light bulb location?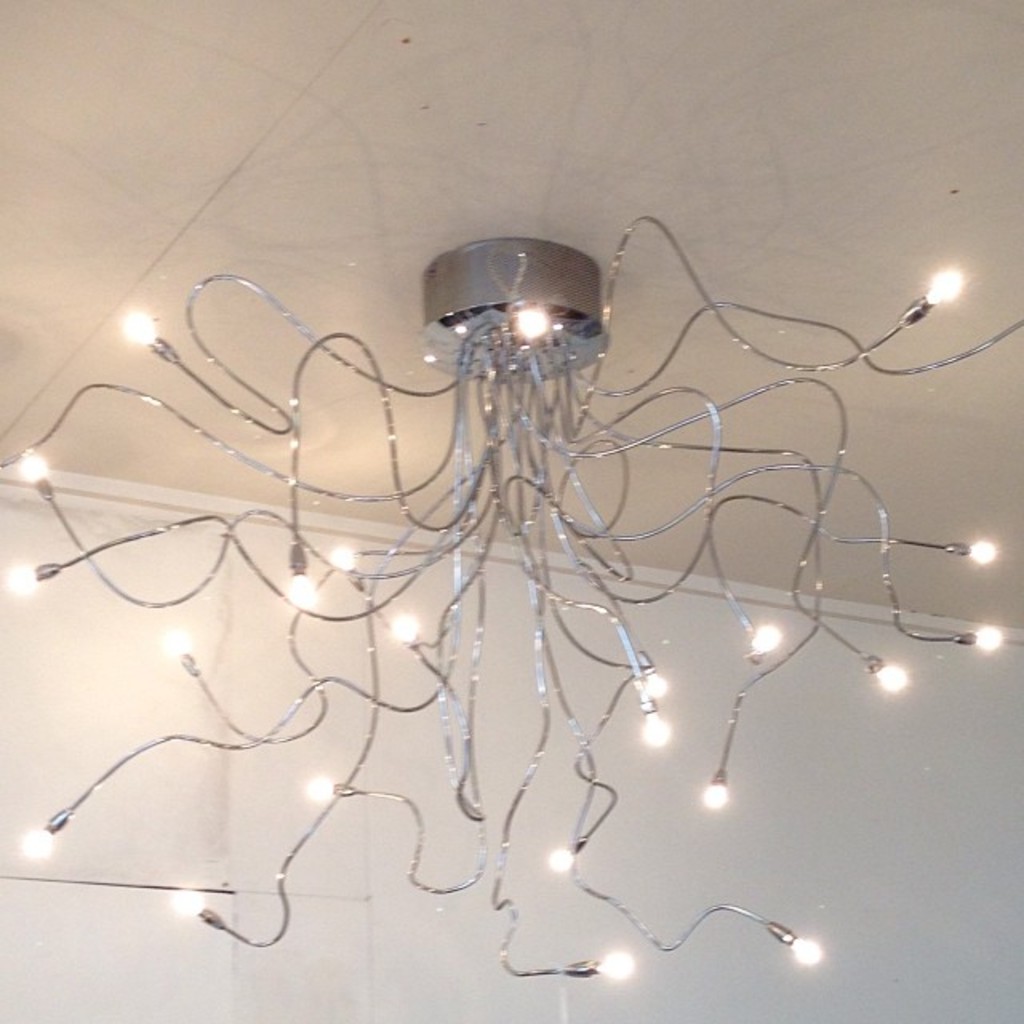
x1=896, y1=258, x2=971, y2=333
